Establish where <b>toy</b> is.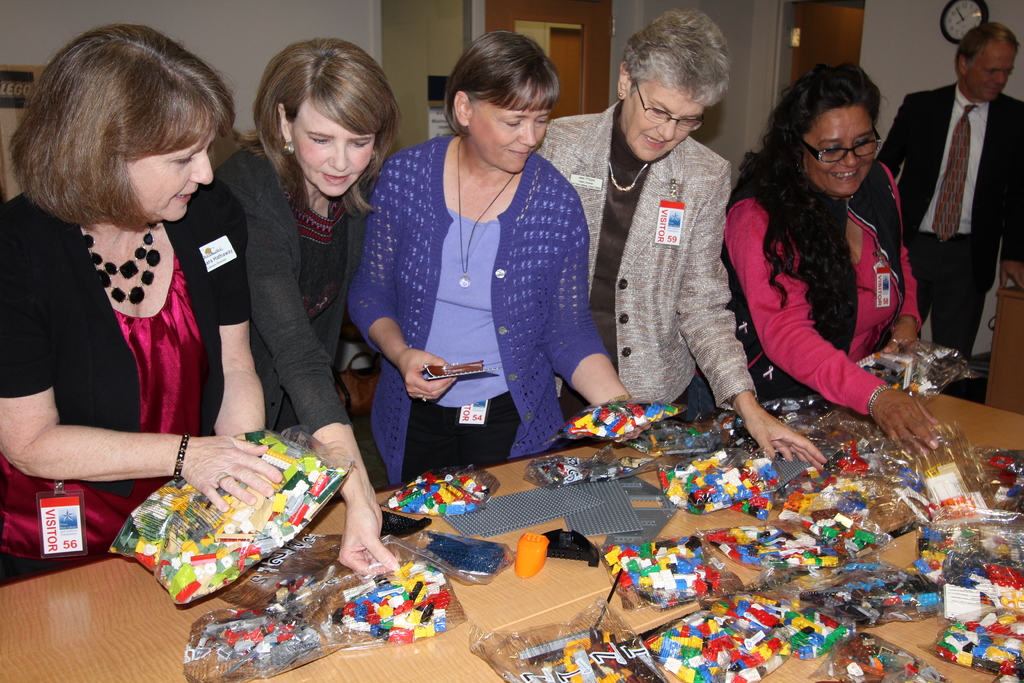
Established at bbox=[801, 561, 939, 617].
